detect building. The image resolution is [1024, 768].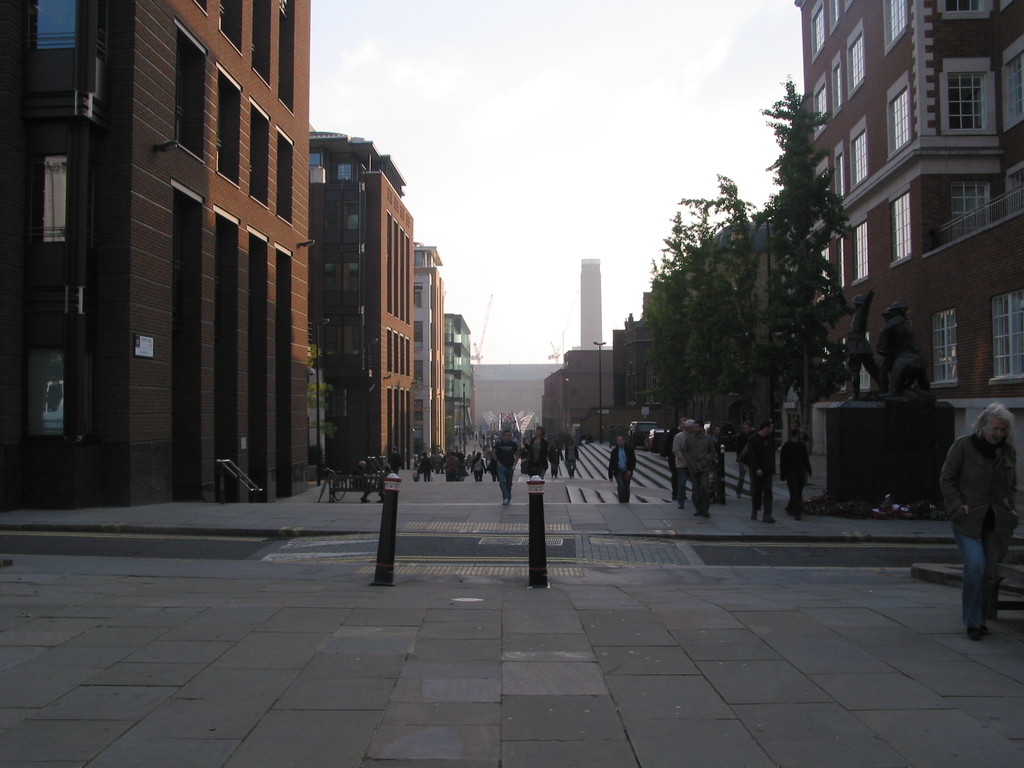
[x1=542, y1=351, x2=617, y2=437].
